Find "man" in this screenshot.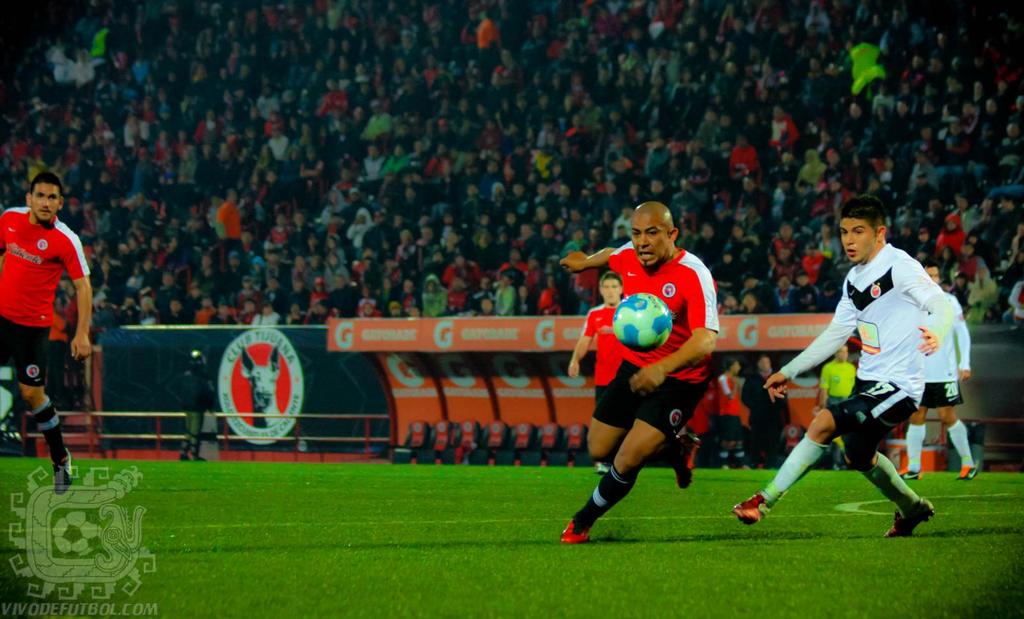
The bounding box for "man" is crop(0, 172, 100, 490).
